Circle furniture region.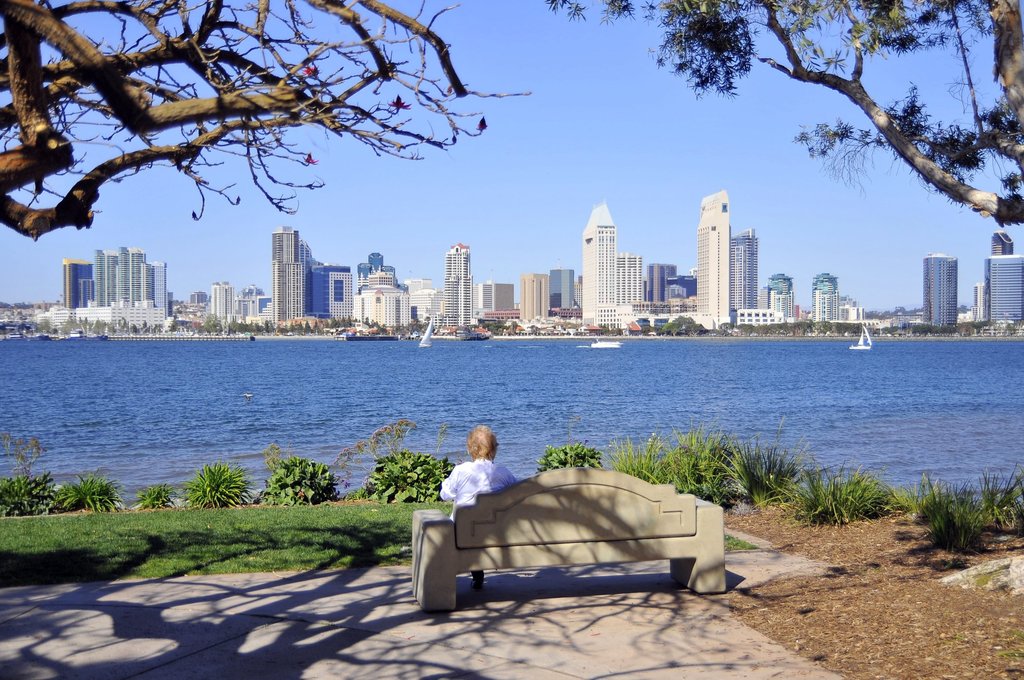
Region: <bbox>409, 465, 728, 610</bbox>.
